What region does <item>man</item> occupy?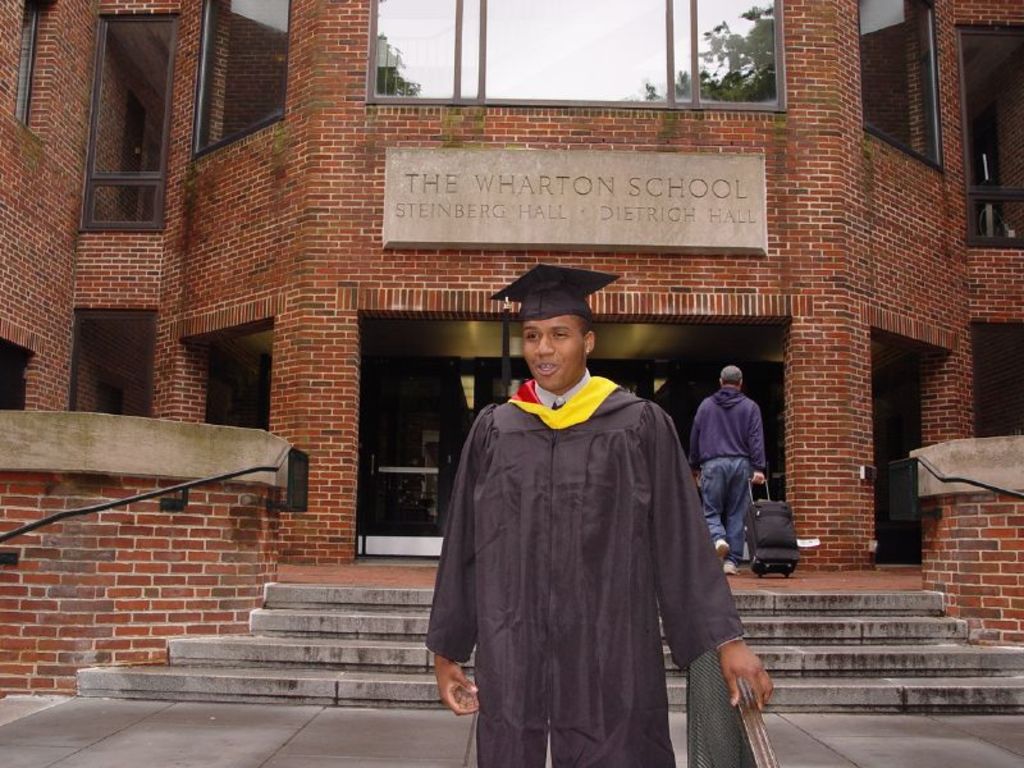
[left=687, top=365, right=767, bottom=576].
